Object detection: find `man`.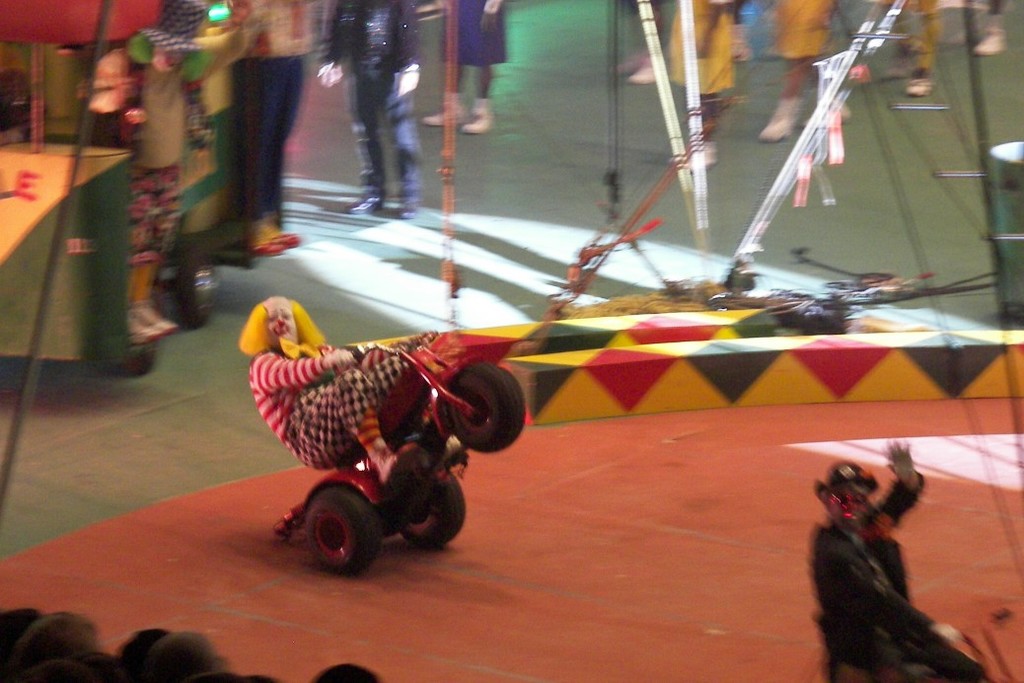
238/294/433/485.
